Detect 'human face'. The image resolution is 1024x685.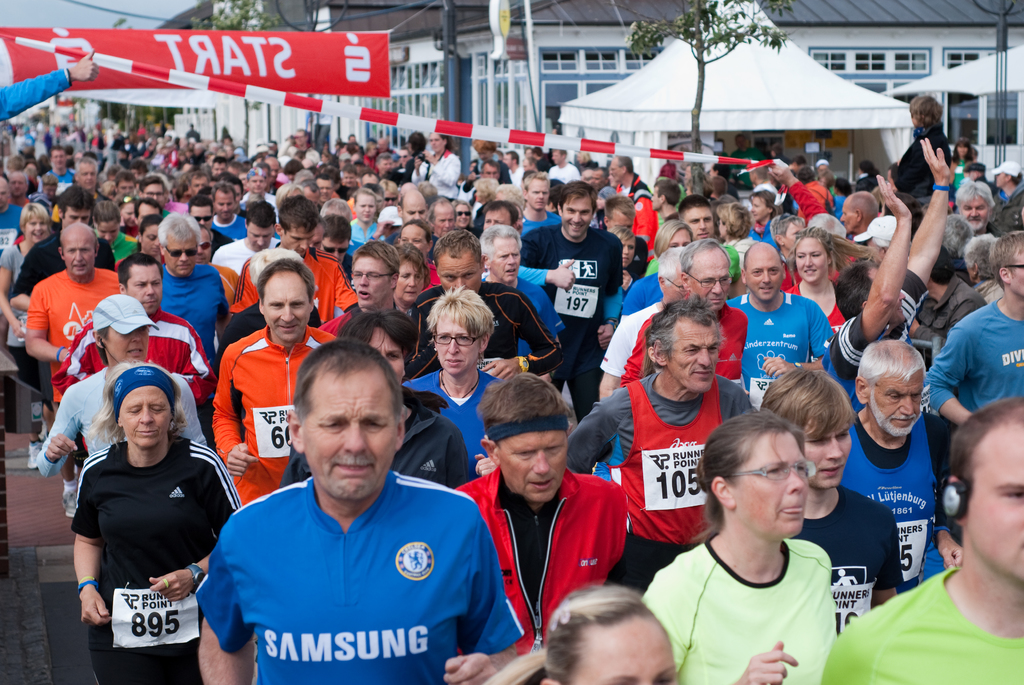
bbox(387, 226, 396, 236).
